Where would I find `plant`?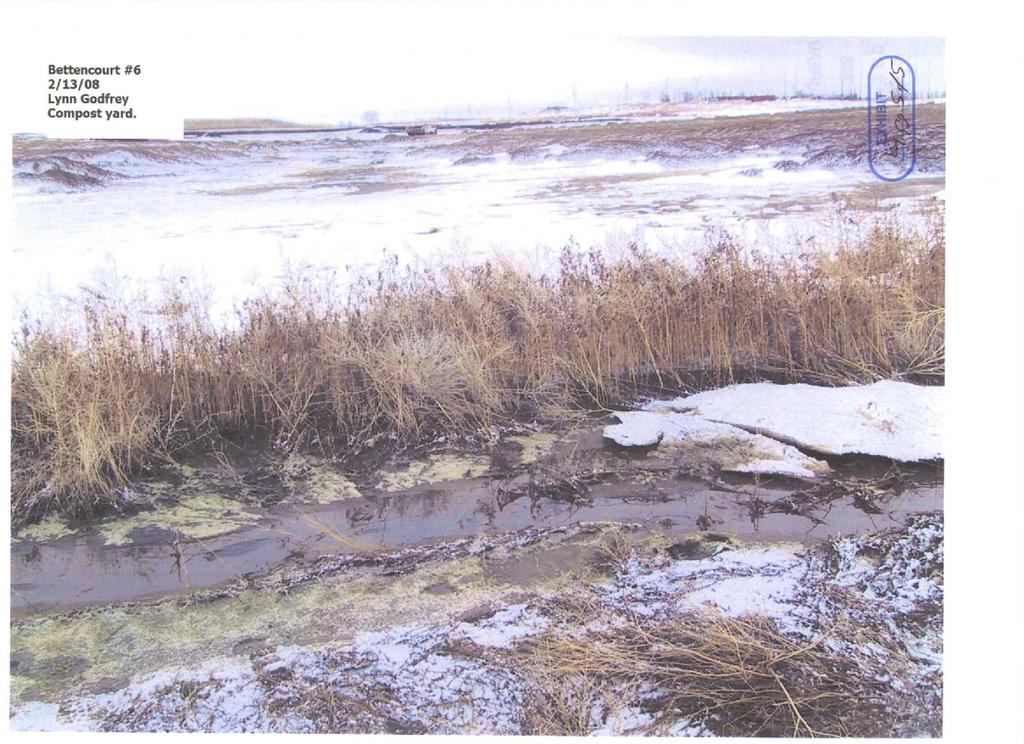
At select_region(18, 266, 241, 557).
